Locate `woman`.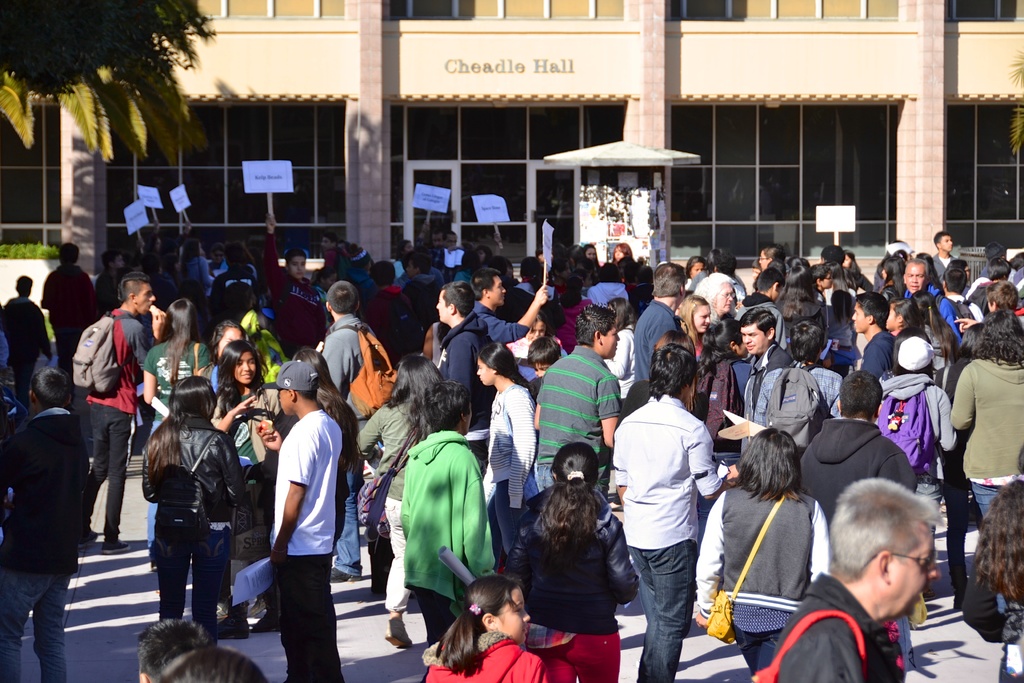
Bounding box: 143, 294, 218, 563.
